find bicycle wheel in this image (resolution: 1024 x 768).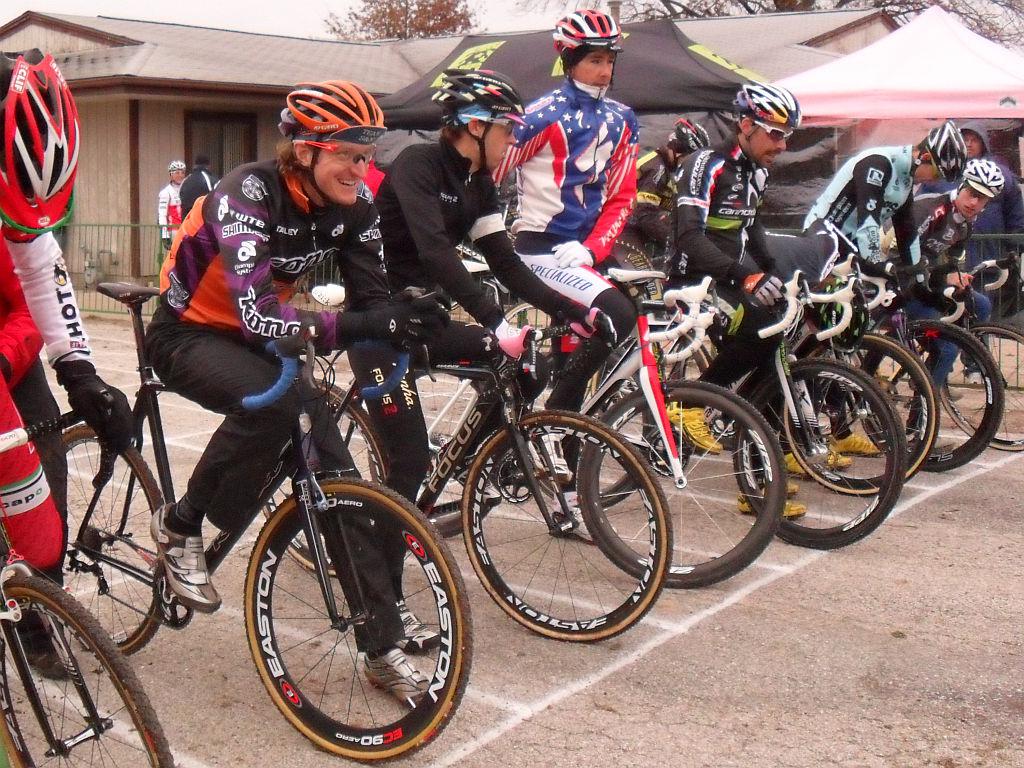
733:361:907:555.
